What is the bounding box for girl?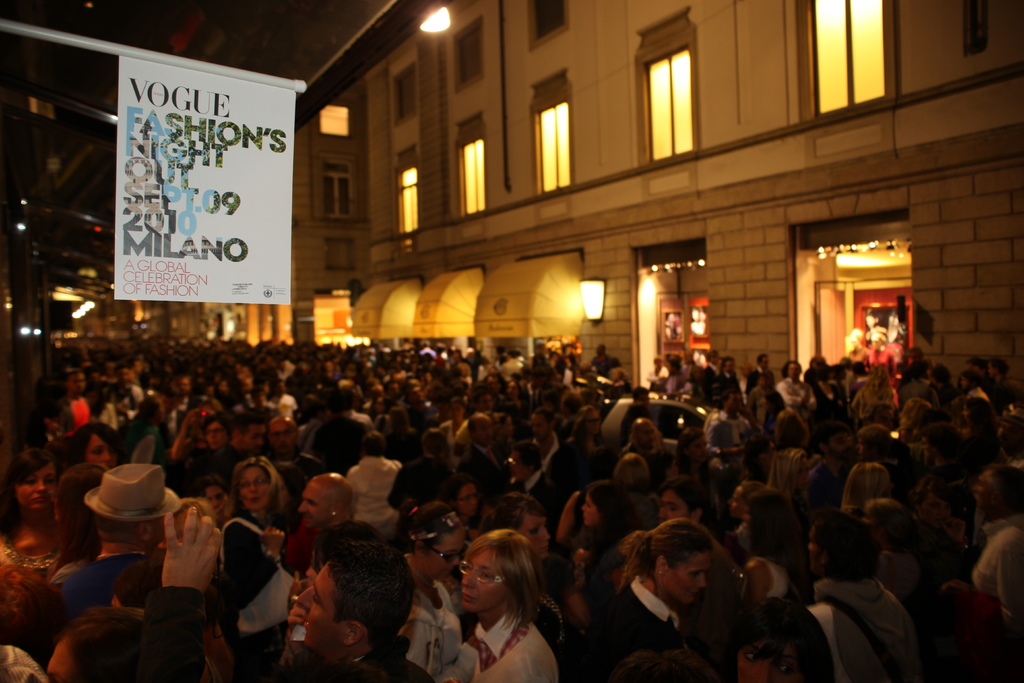
[x1=47, y1=609, x2=143, y2=682].
